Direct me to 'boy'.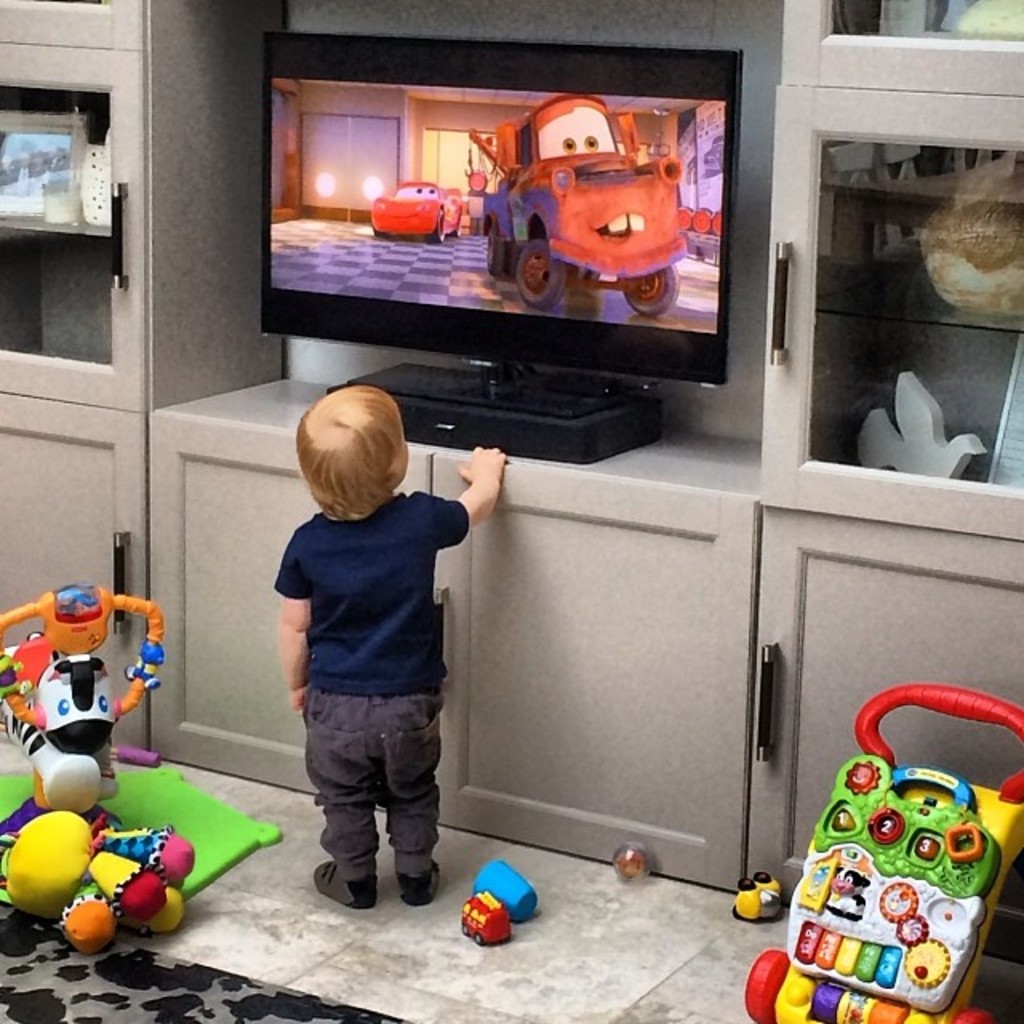
Direction: box=[246, 387, 491, 944].
